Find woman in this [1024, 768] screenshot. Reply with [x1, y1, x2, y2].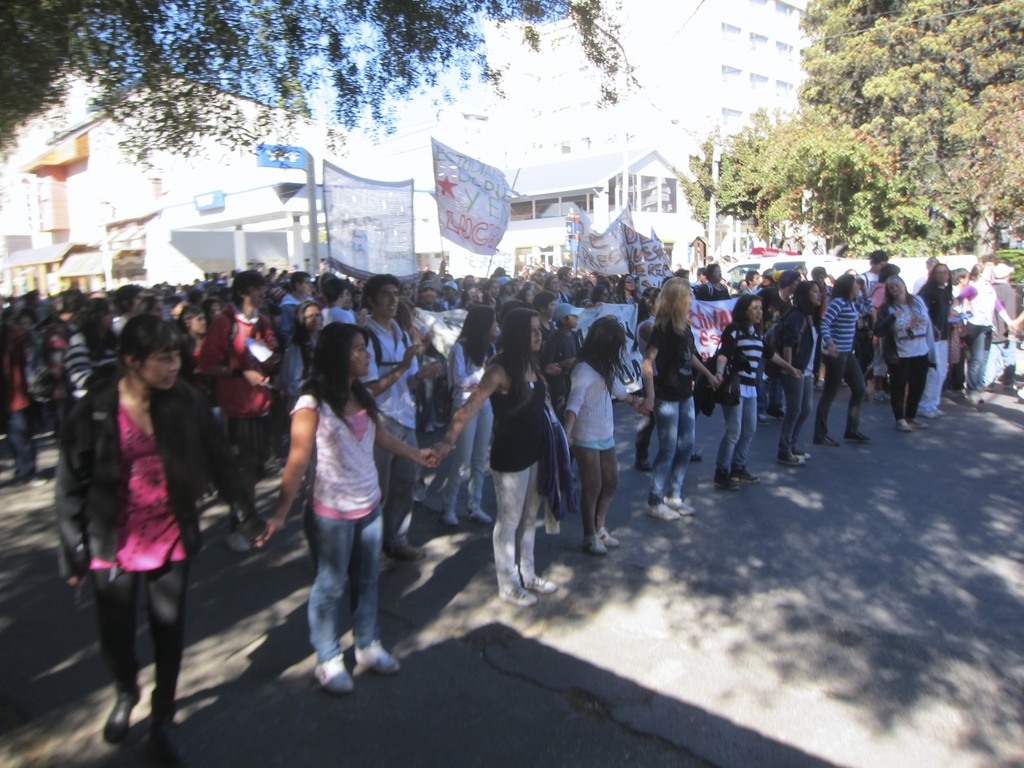
[438, 301, 504, 512].
